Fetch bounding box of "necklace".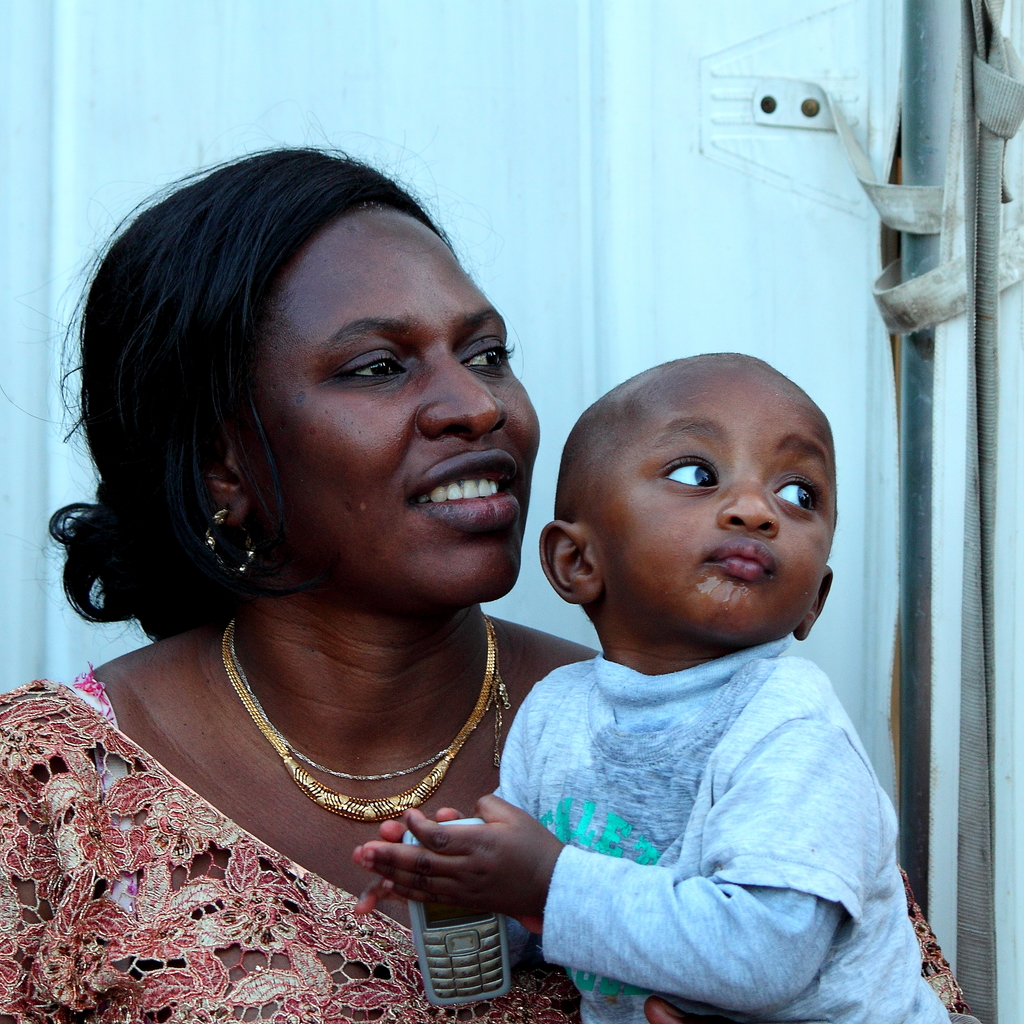
Bbox: pyautogui.locateOnScreen(227, 627, 508, 785).
